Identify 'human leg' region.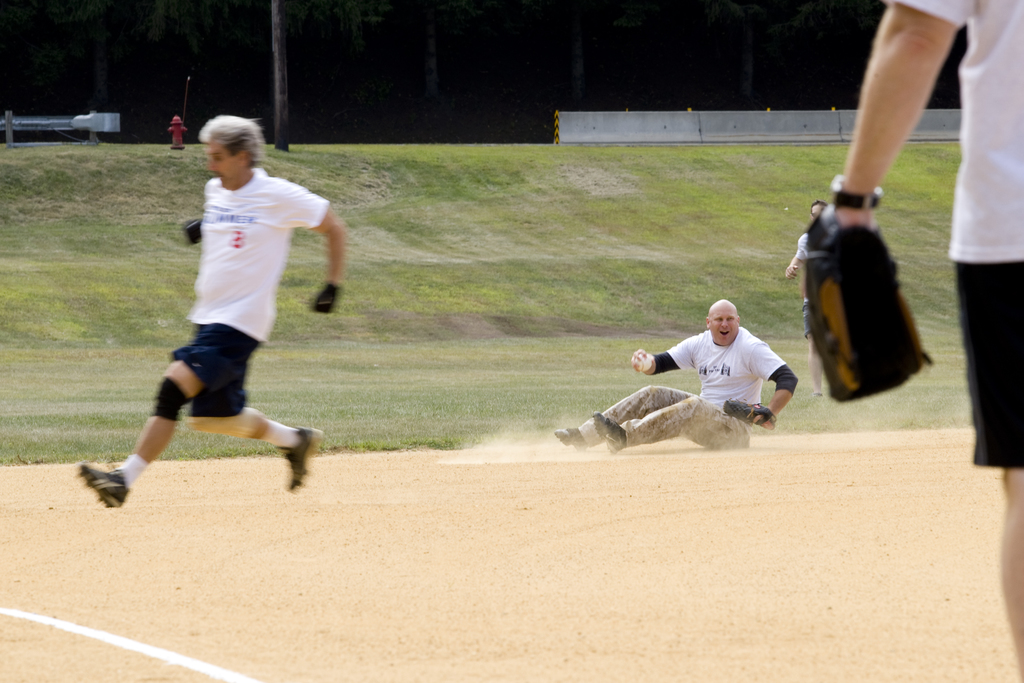
Region: 552, 380, 652, 457.
